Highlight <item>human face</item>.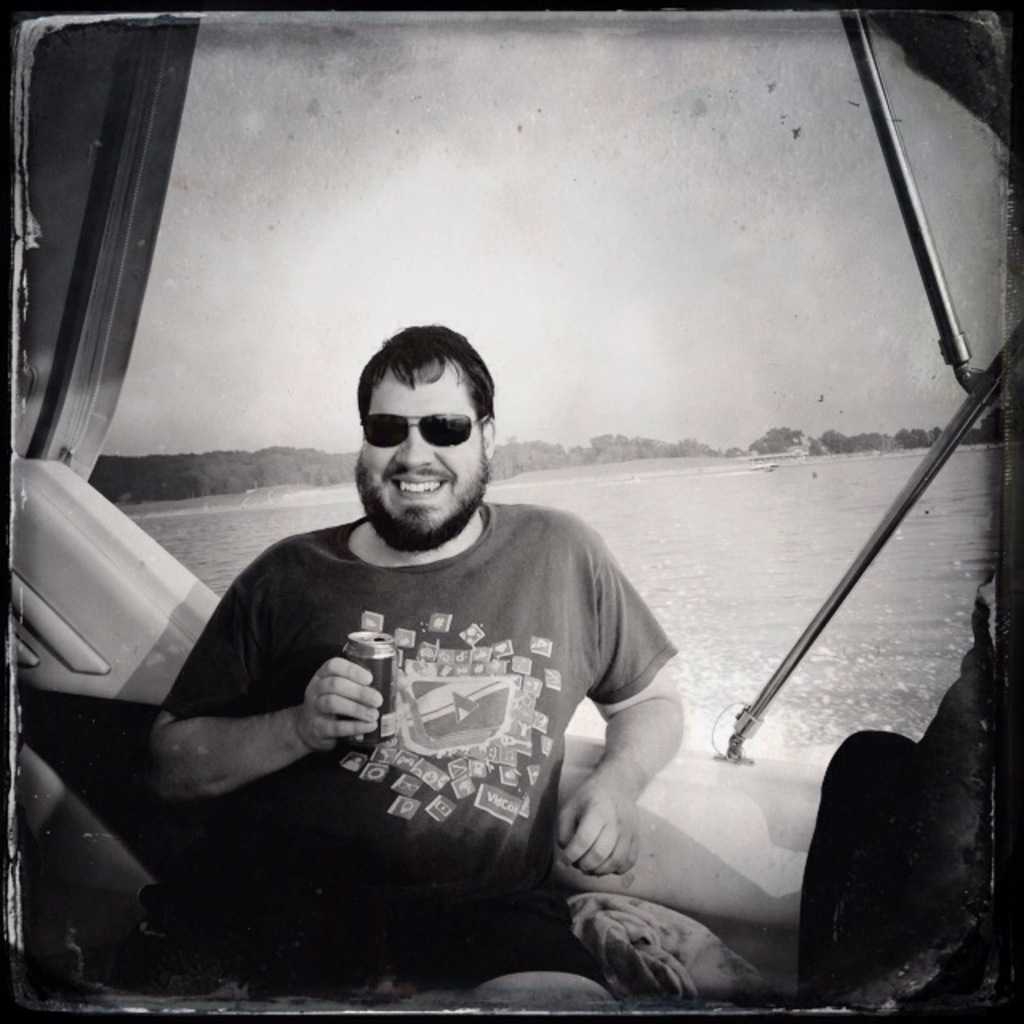
Highlighted region: 352,357,488,547.
